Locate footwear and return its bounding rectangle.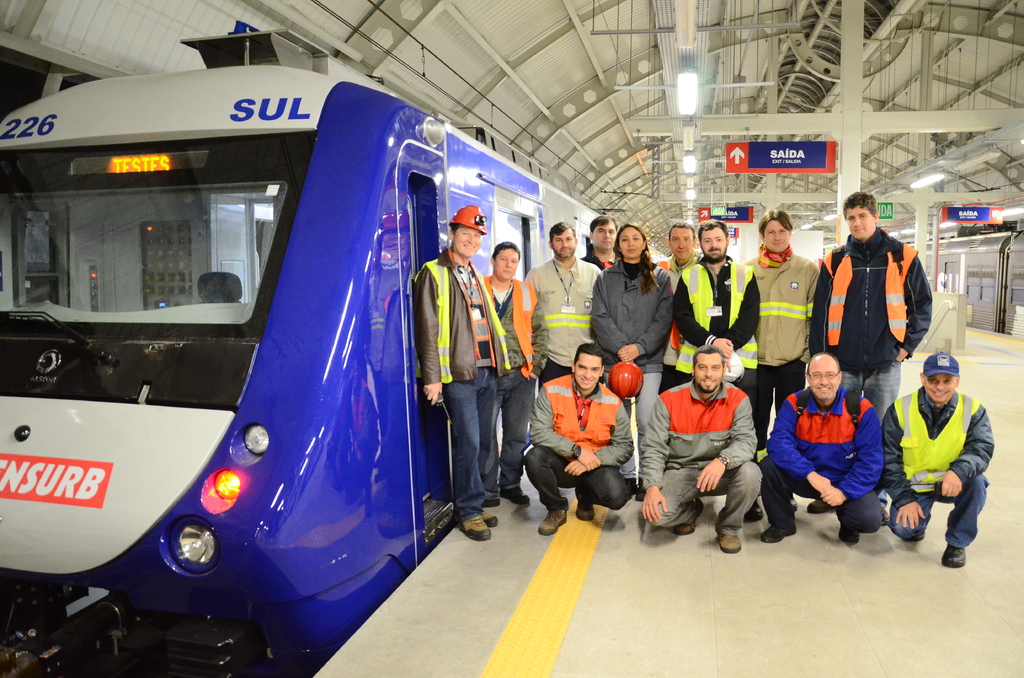
select_region(942, 544, 966, 567).
